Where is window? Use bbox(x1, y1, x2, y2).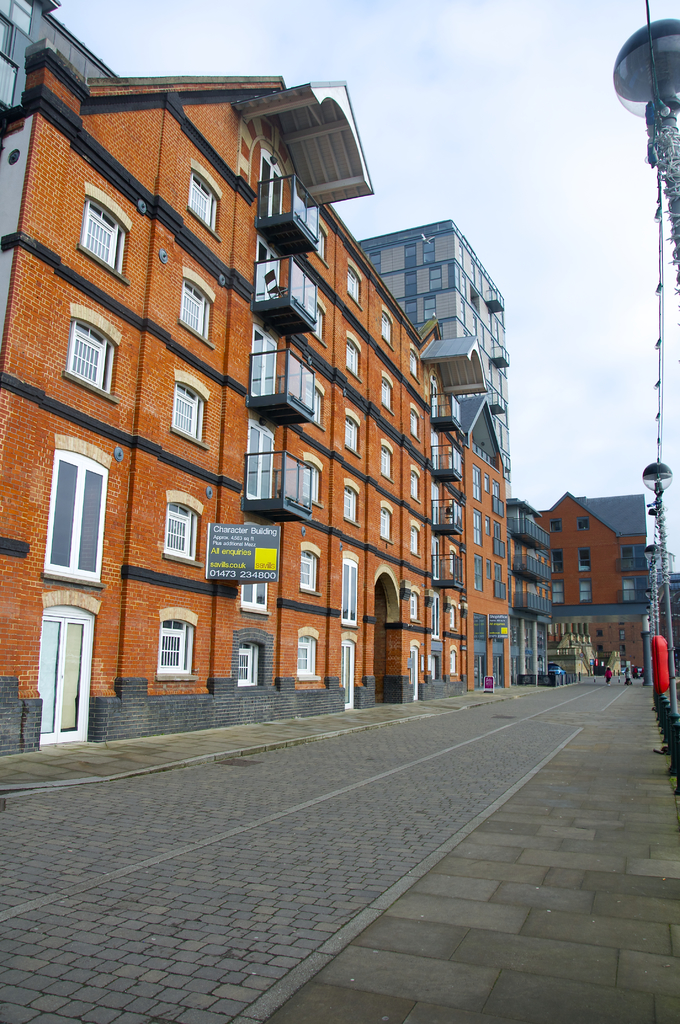
bbox(553, 538, 565, 579).
